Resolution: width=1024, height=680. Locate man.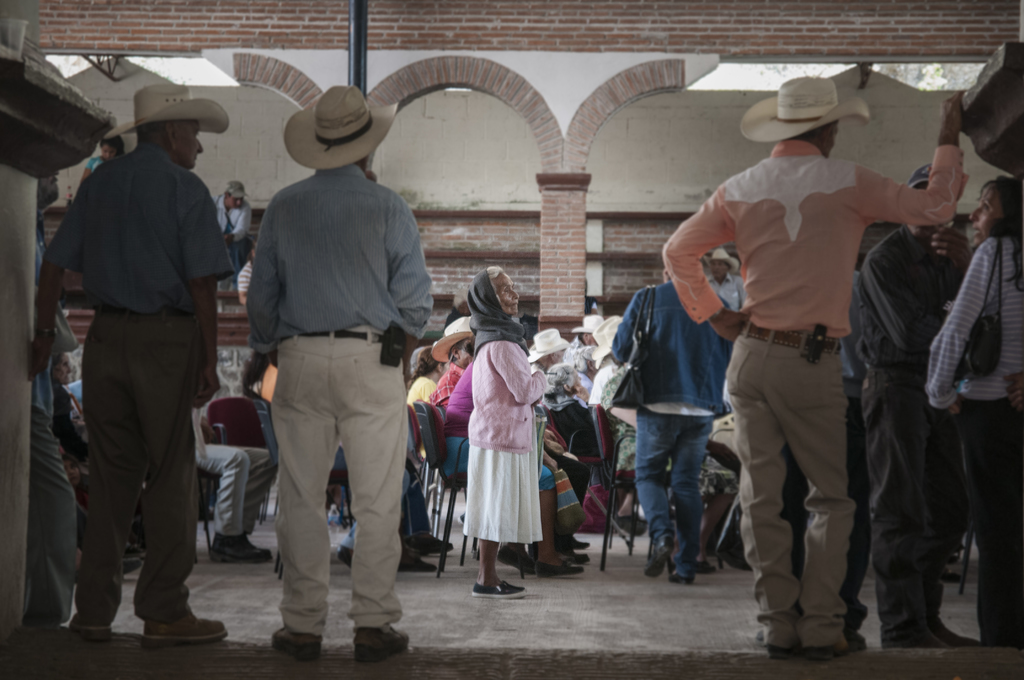
<bbox>662, 73, 971, 662</bbox>.
